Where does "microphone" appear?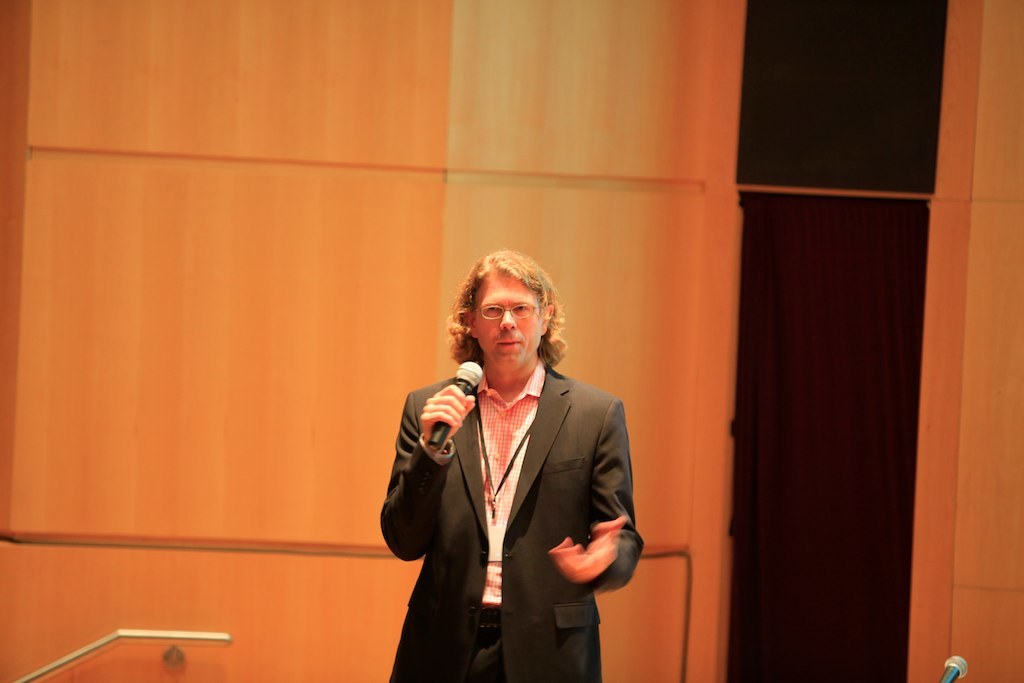
Appears at box=[940, 654, 970, 682].
